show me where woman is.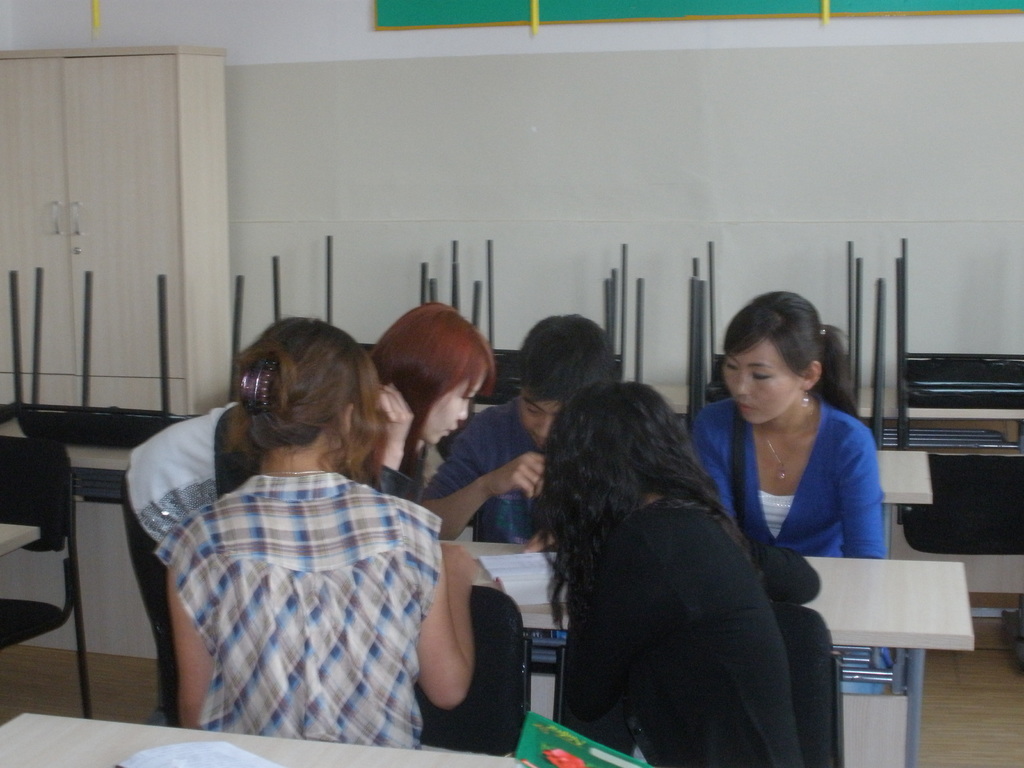
woman is at <bbox>686, 289, 902, 692</bbox>.
